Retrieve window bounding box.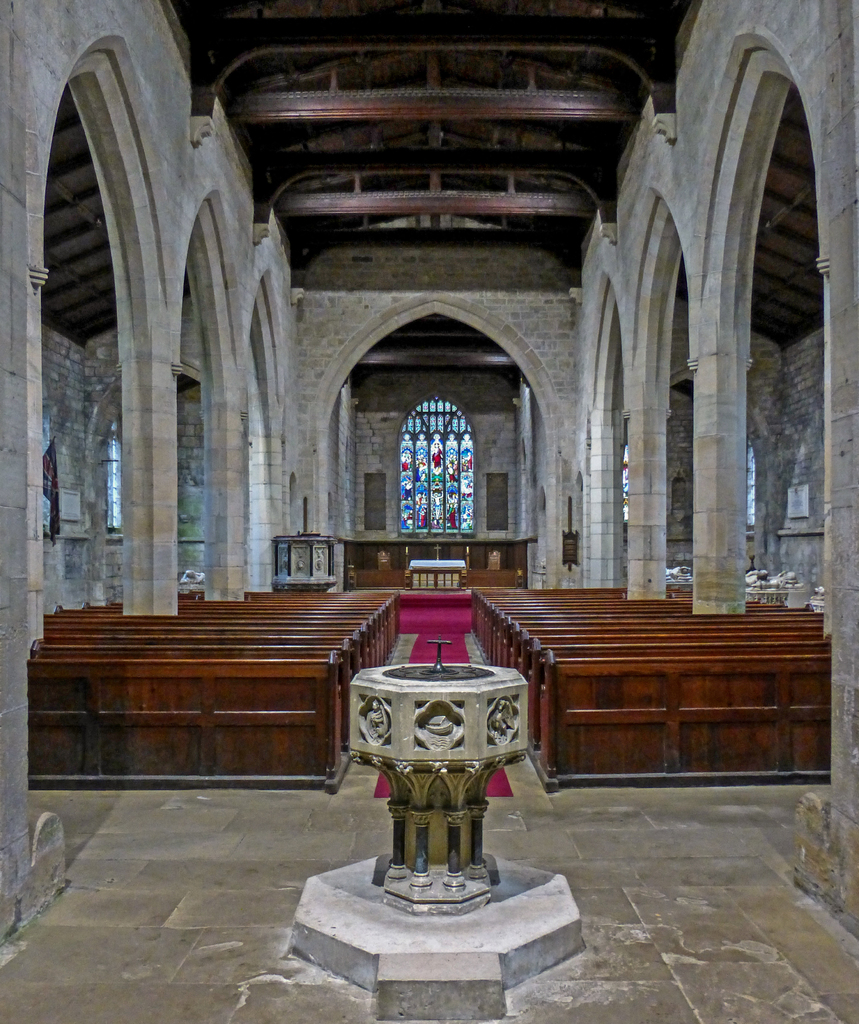
Bounding box: <bbox>106, 420, 121, 527</bbox>.
